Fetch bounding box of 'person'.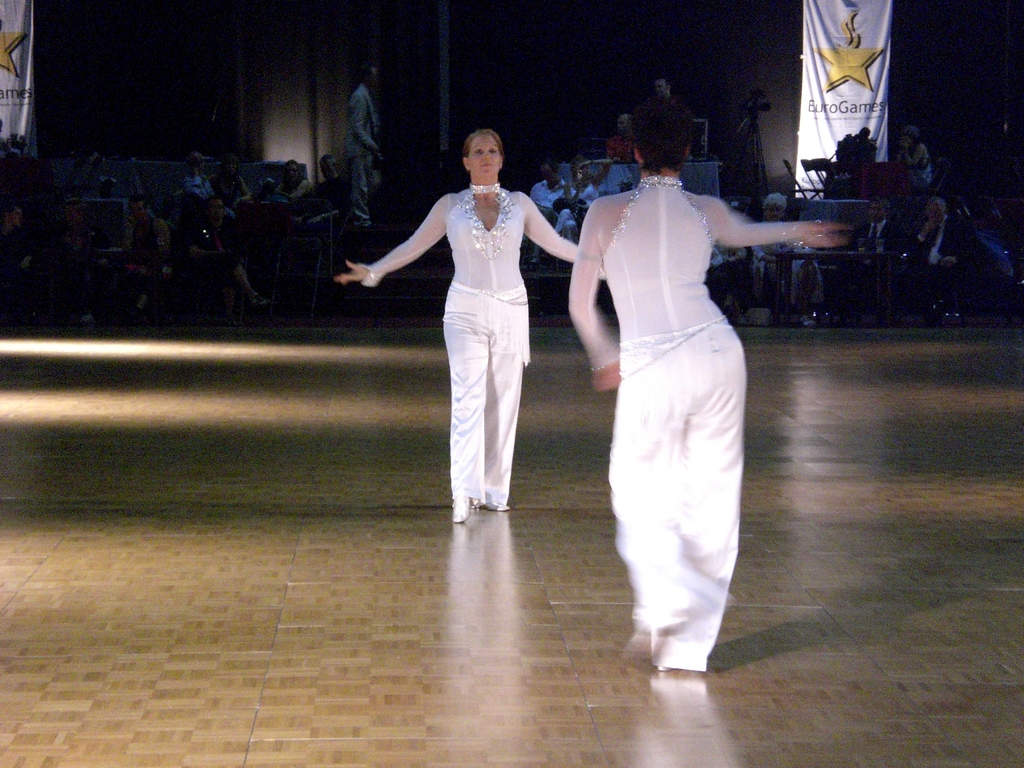
Bbox: 341, 61, 388, 233.
